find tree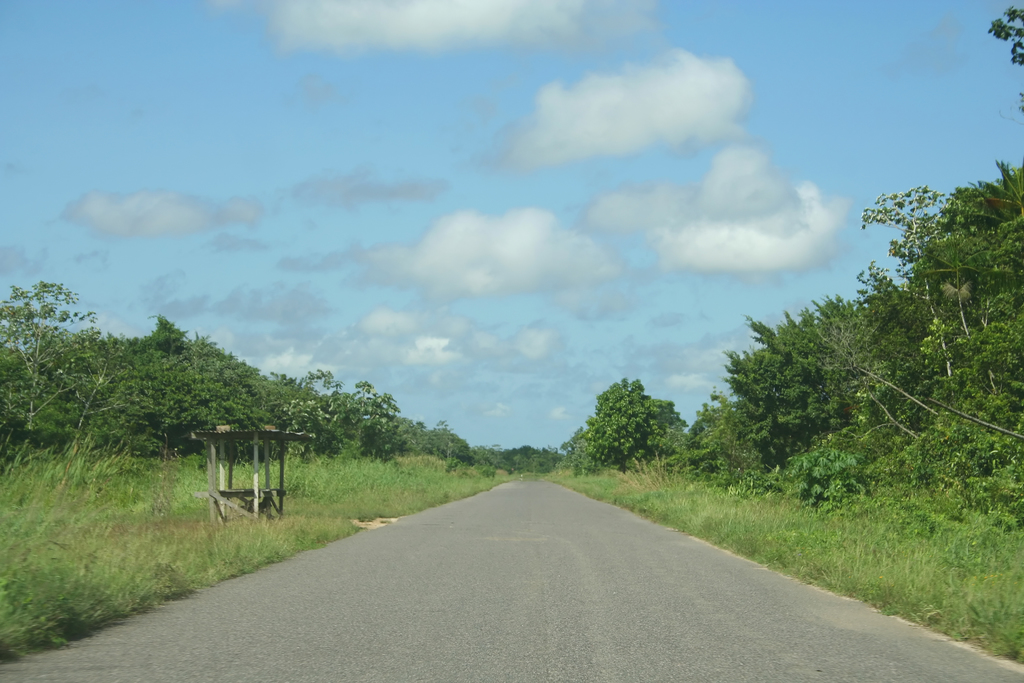
x1=588 y1=377 x2=661 y2=474
